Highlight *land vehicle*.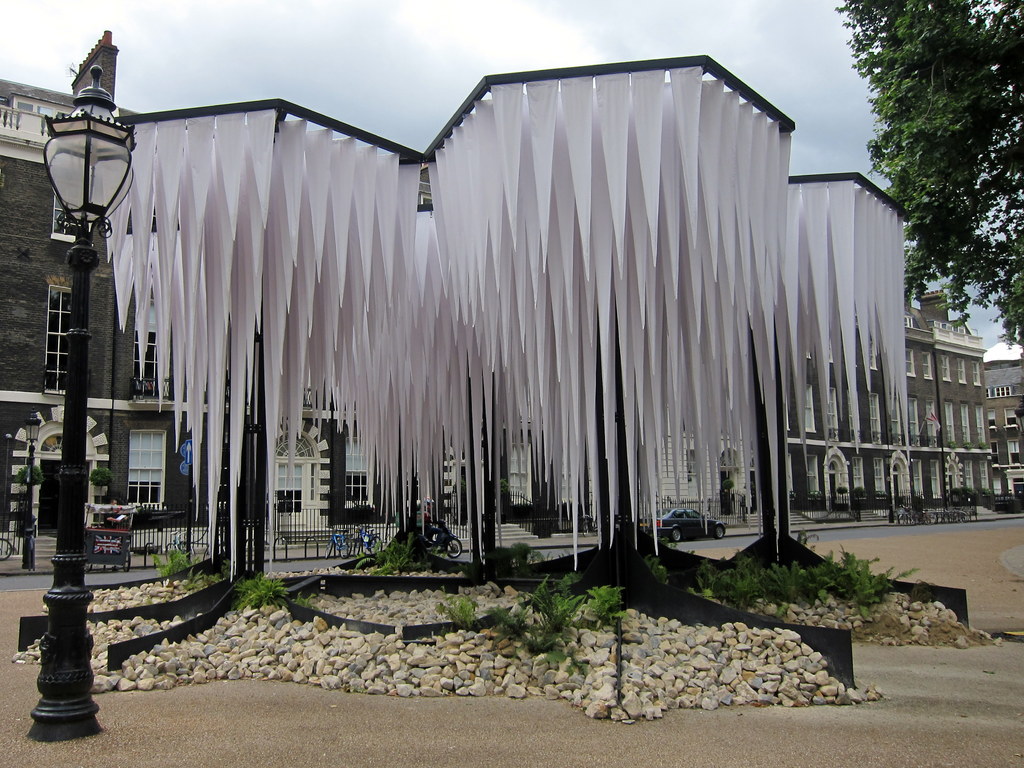
Highlighted region: [420, 519, 463, 557].
